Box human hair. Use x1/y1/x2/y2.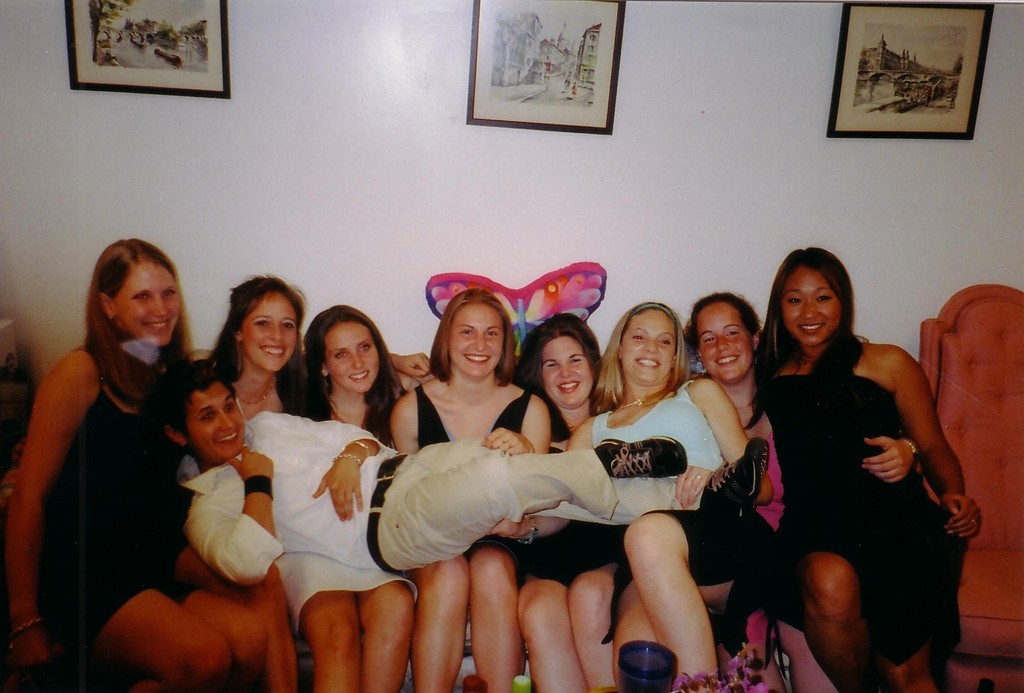
519/306/600/441.
